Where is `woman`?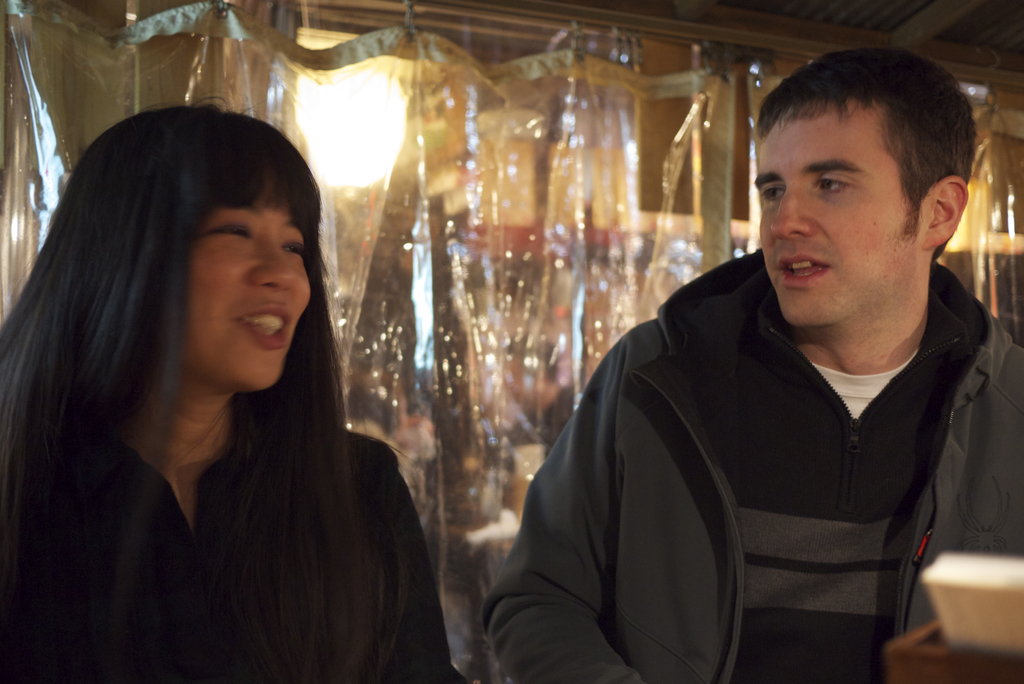
{"left": 0, "top": 99, "right": 457, "bottom": 683}.
